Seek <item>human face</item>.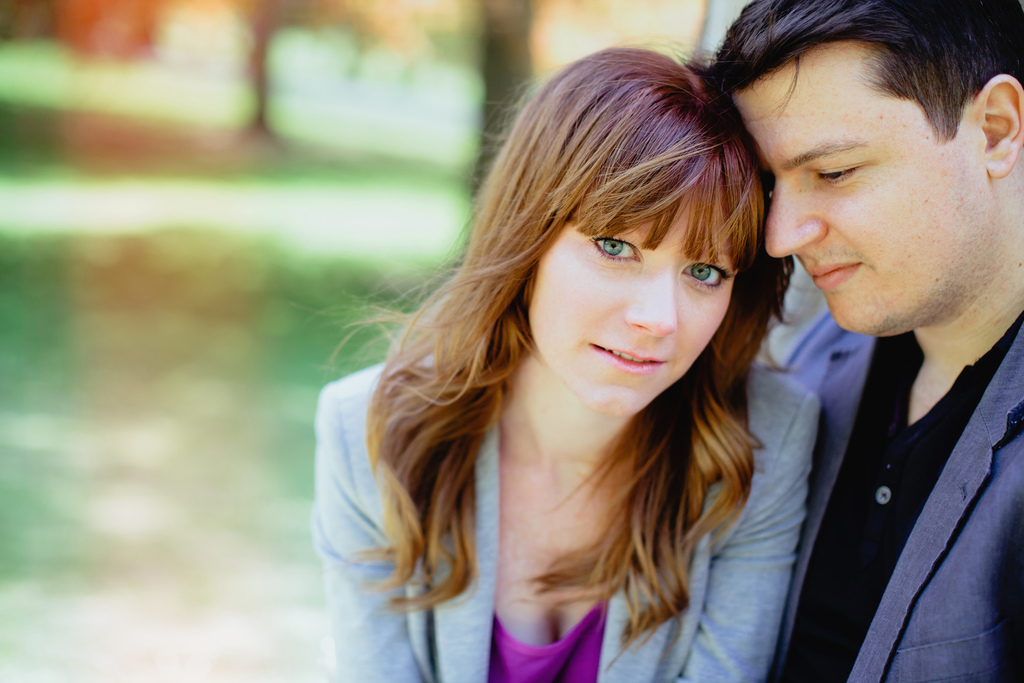
524, 192, 732, 418.
